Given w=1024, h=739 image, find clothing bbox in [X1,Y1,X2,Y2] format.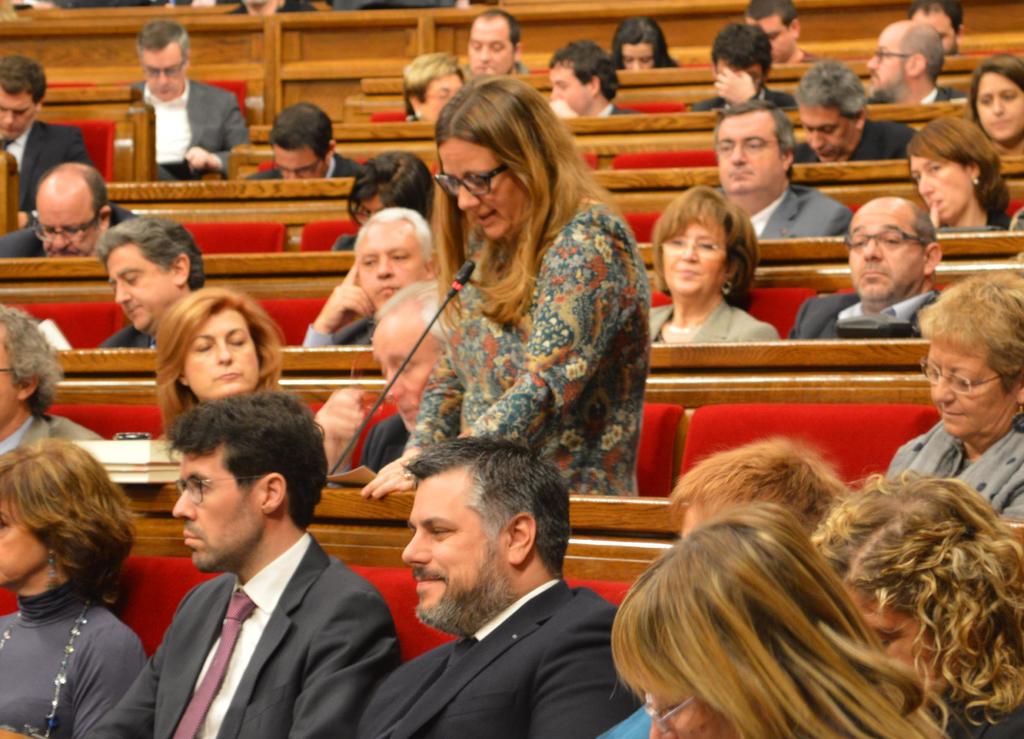
[400,186,649,508].
